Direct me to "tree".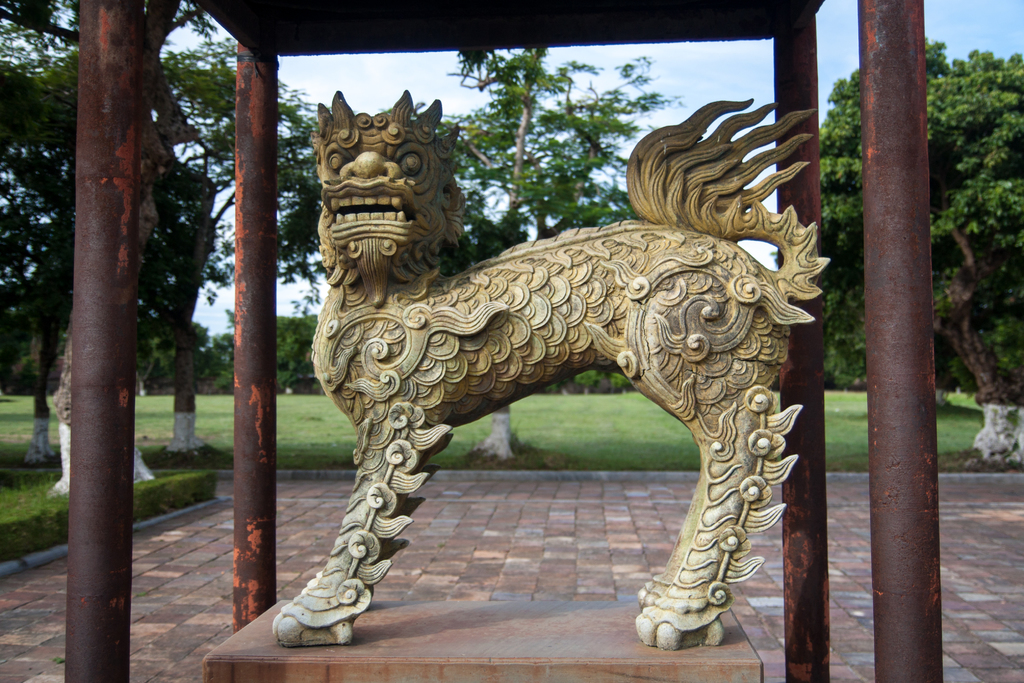
Direction: locate(763, 25, 1023, 463).
